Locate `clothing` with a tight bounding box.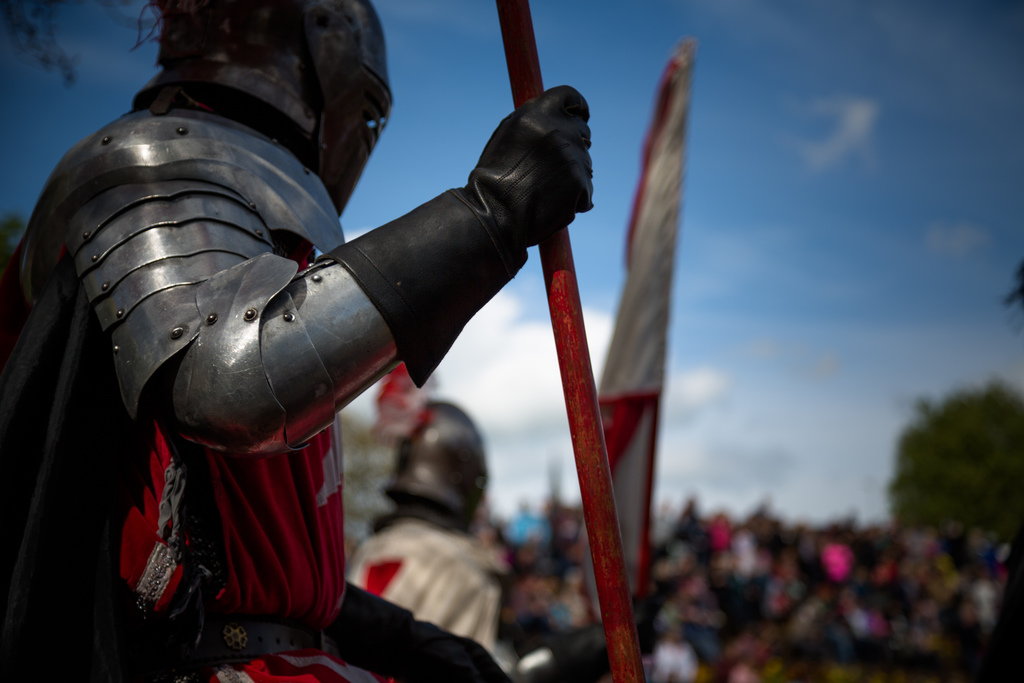
select_region(0, 97, 365, 682).
